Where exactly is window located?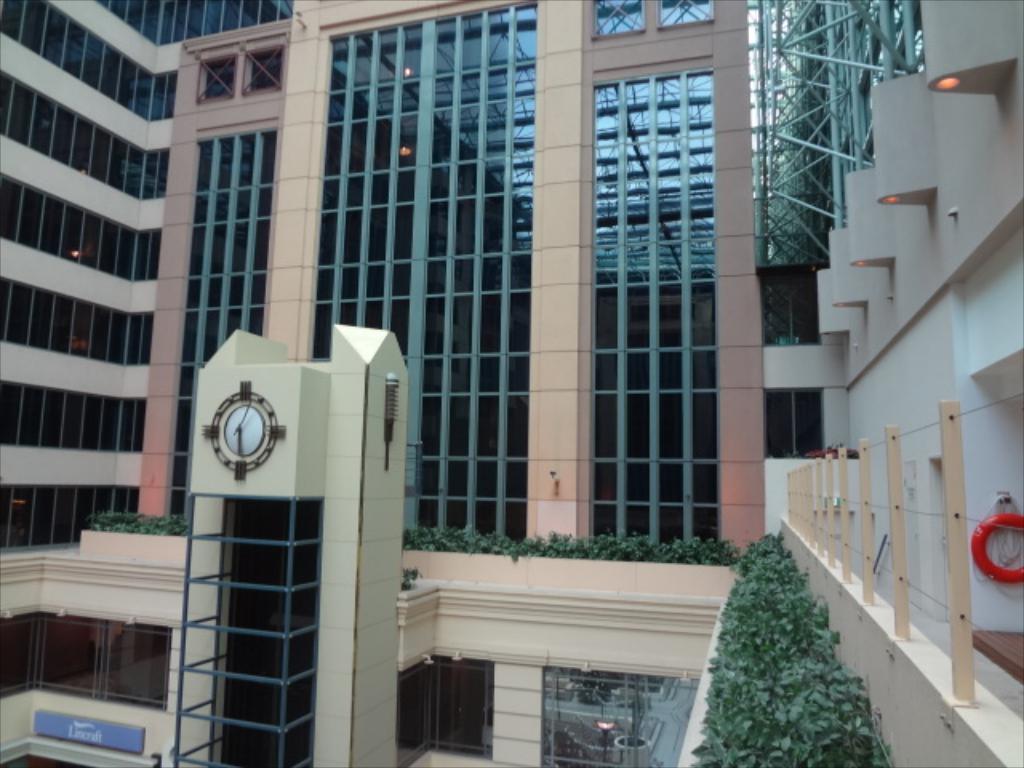
Its bounding box is BBox(194, 45, 237, 99).
